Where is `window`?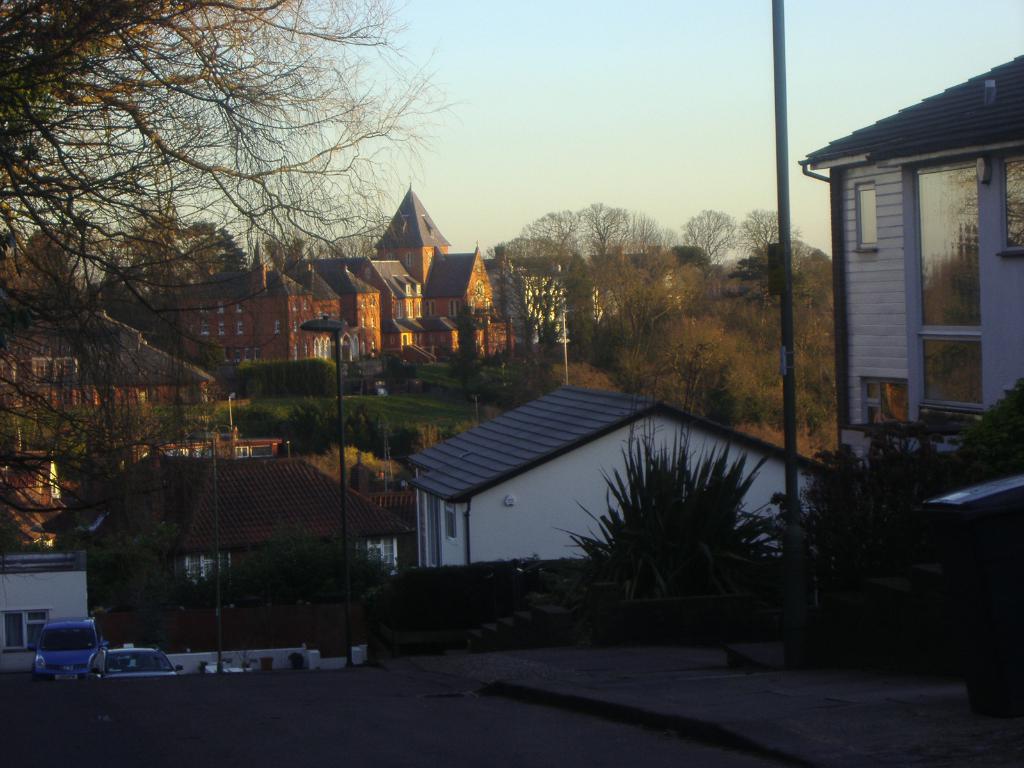
select_region(444, 499, 453, 542).
